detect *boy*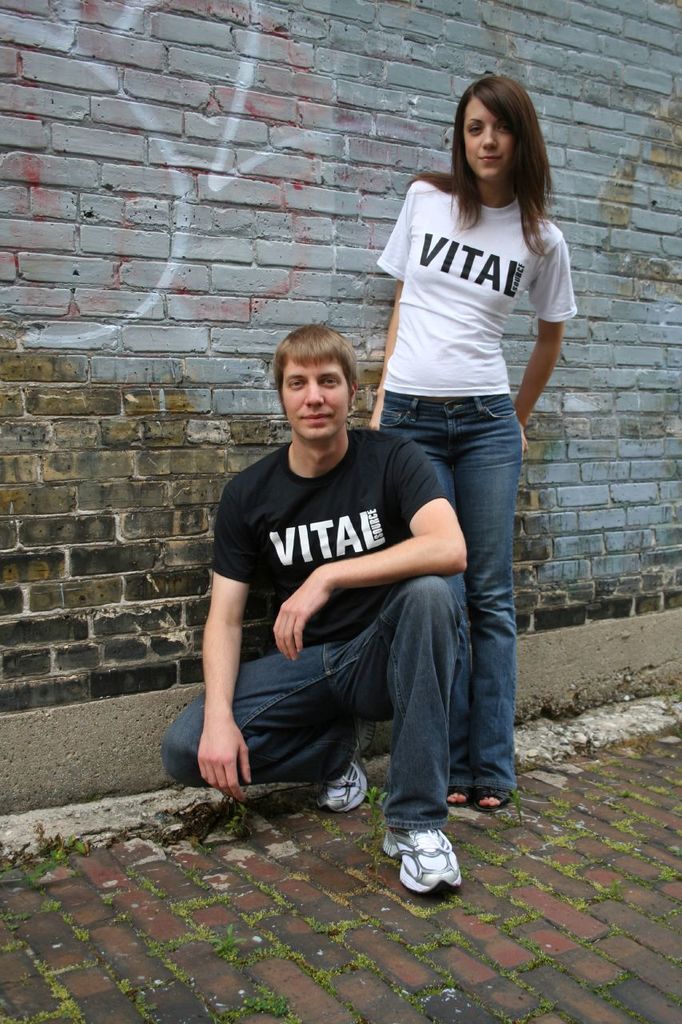
select_region(161, 320, 474, 894)
